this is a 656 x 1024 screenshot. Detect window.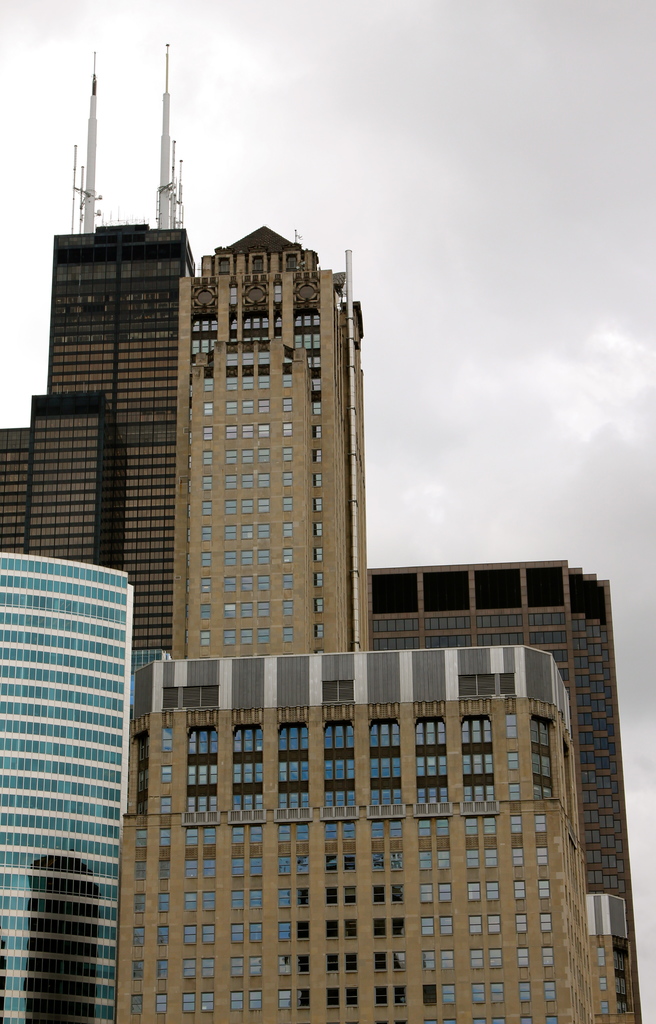
region(433, 819, 450, 835).
